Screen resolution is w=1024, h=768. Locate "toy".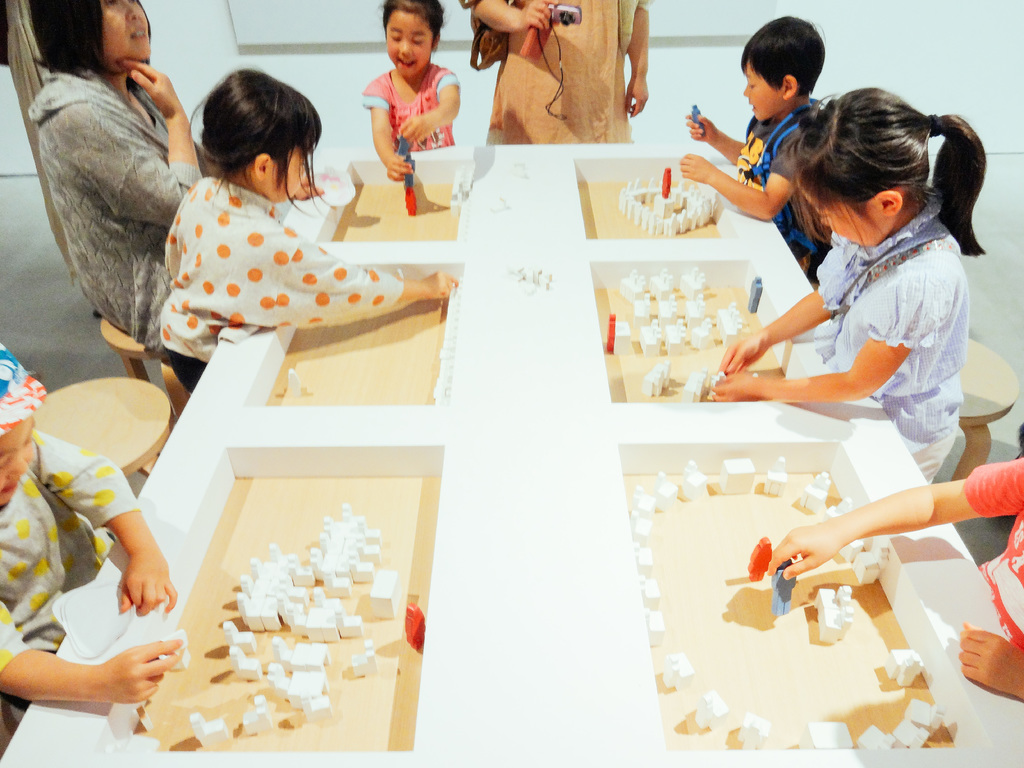
select_region(607, 311, 618, 353).
